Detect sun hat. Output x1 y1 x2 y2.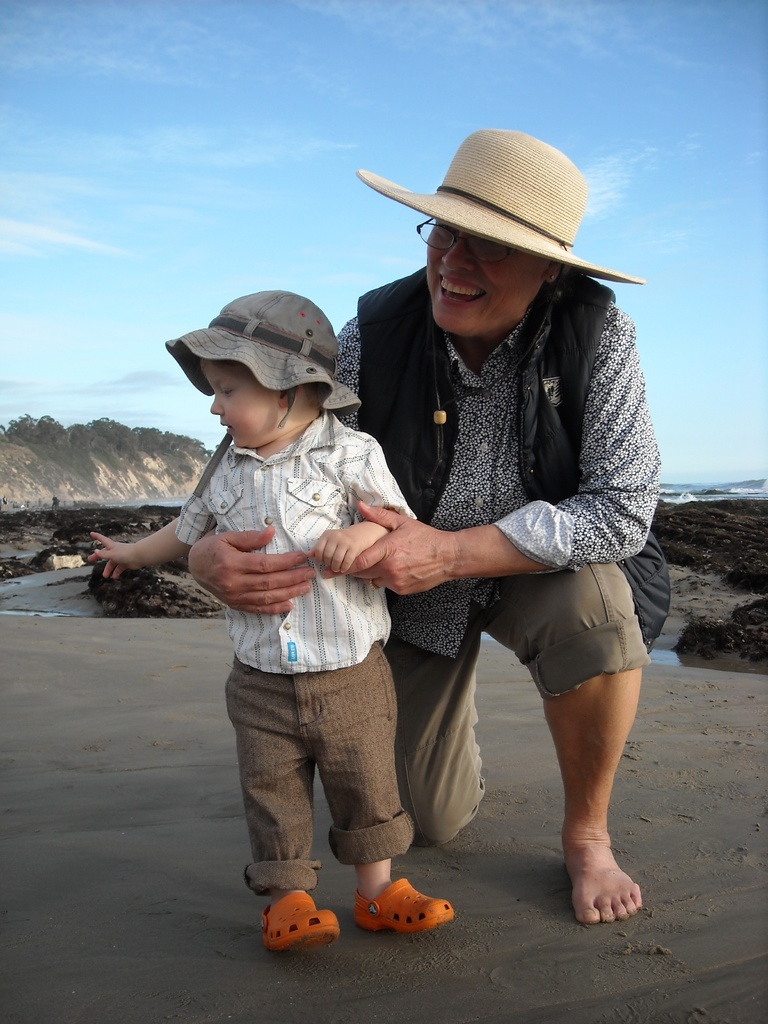
160 281 363 435.
